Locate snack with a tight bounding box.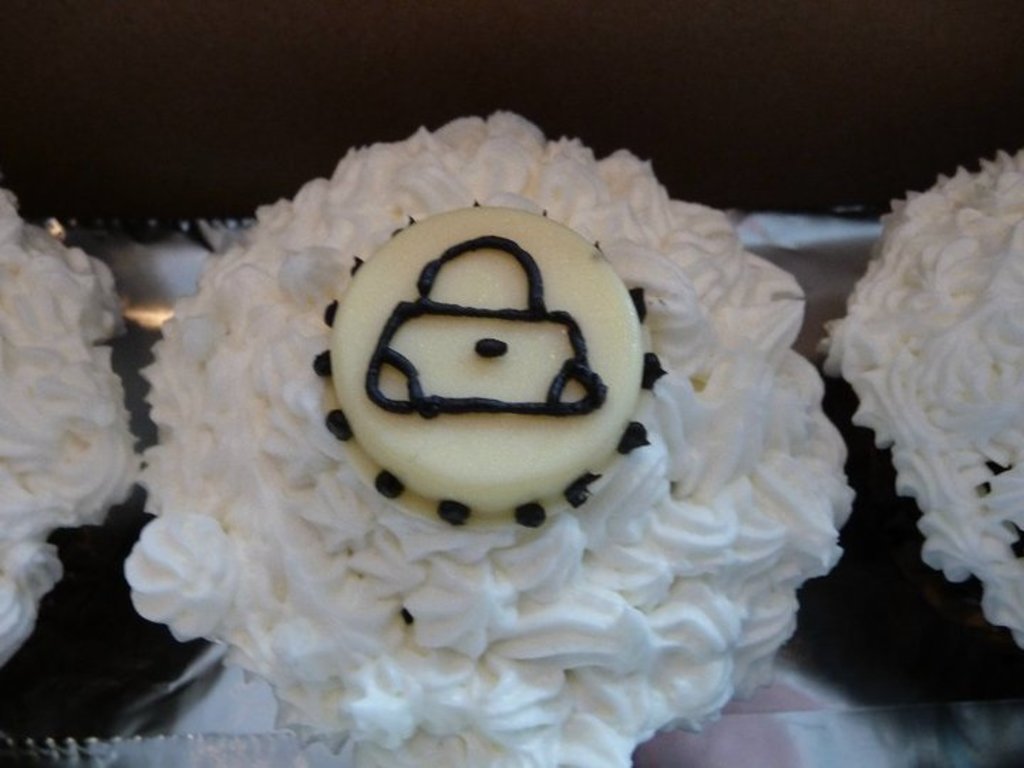
(0,178,146,667).
